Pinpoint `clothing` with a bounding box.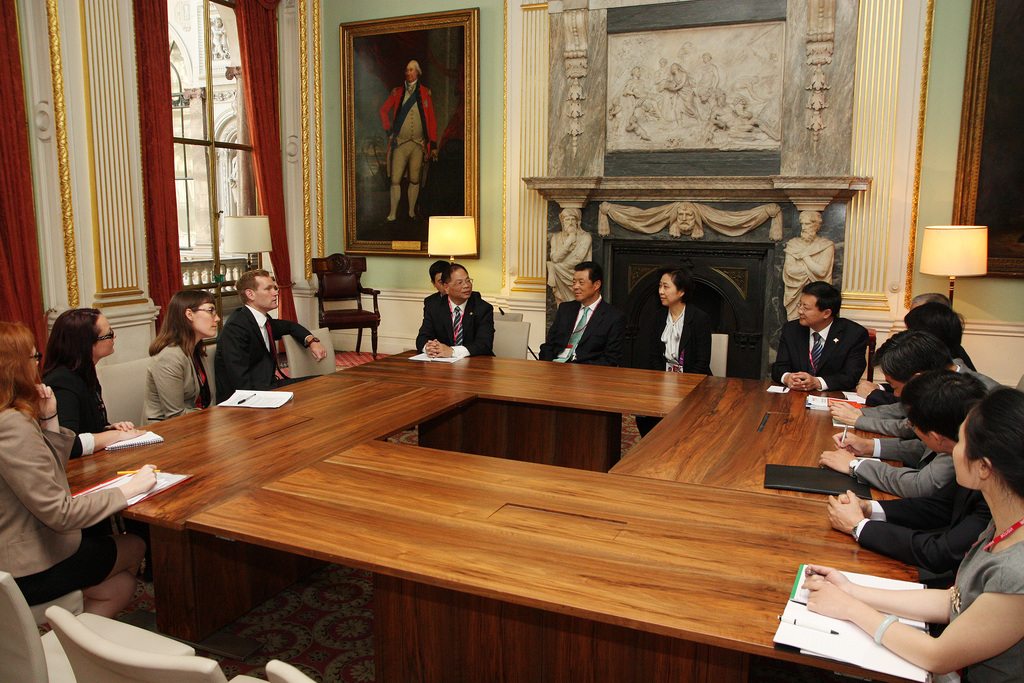
545:229:595:300.
